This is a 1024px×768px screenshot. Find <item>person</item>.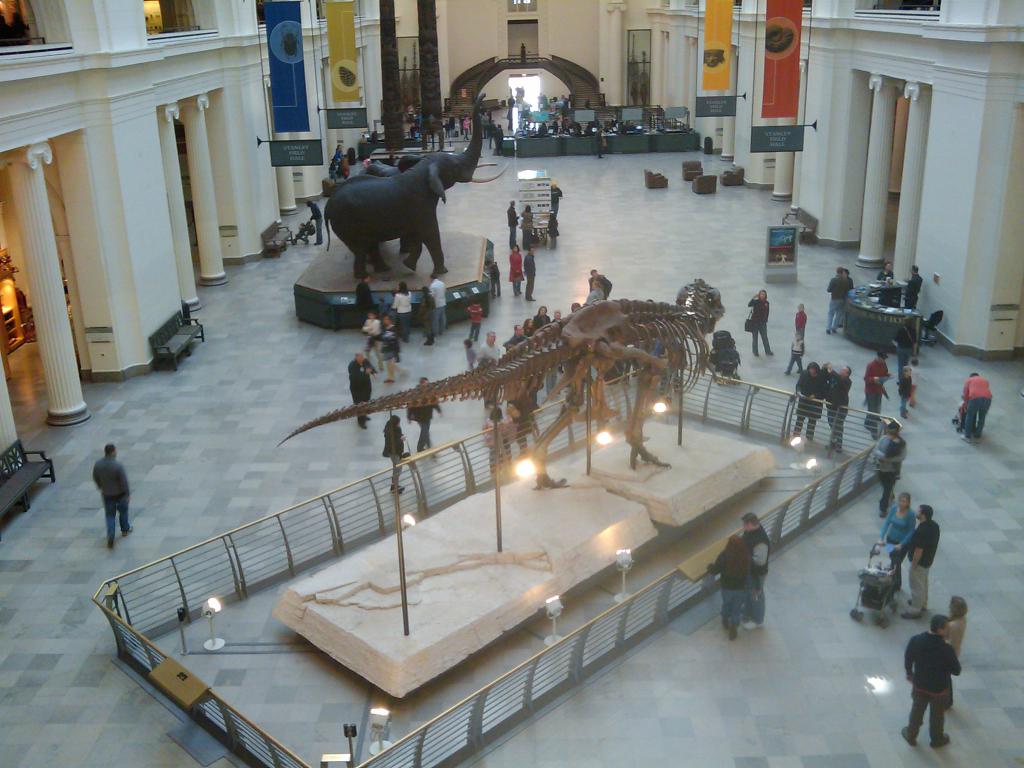
Bounding box: rect(465, 301, 479, 338).
